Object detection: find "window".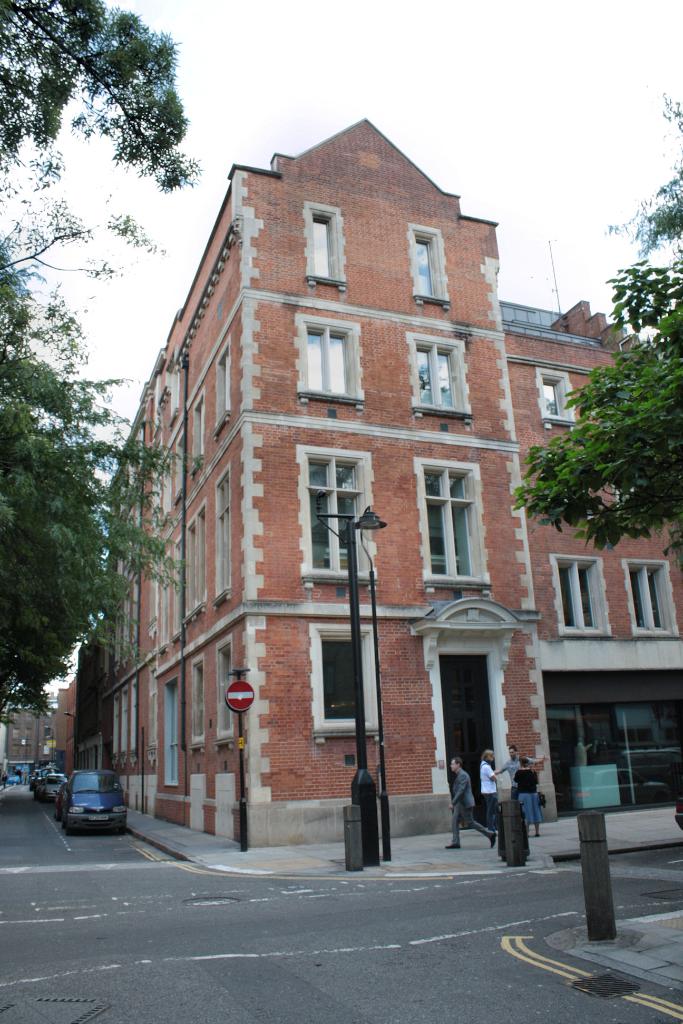
x1=621 y1=557 x2=680 y2=641.
